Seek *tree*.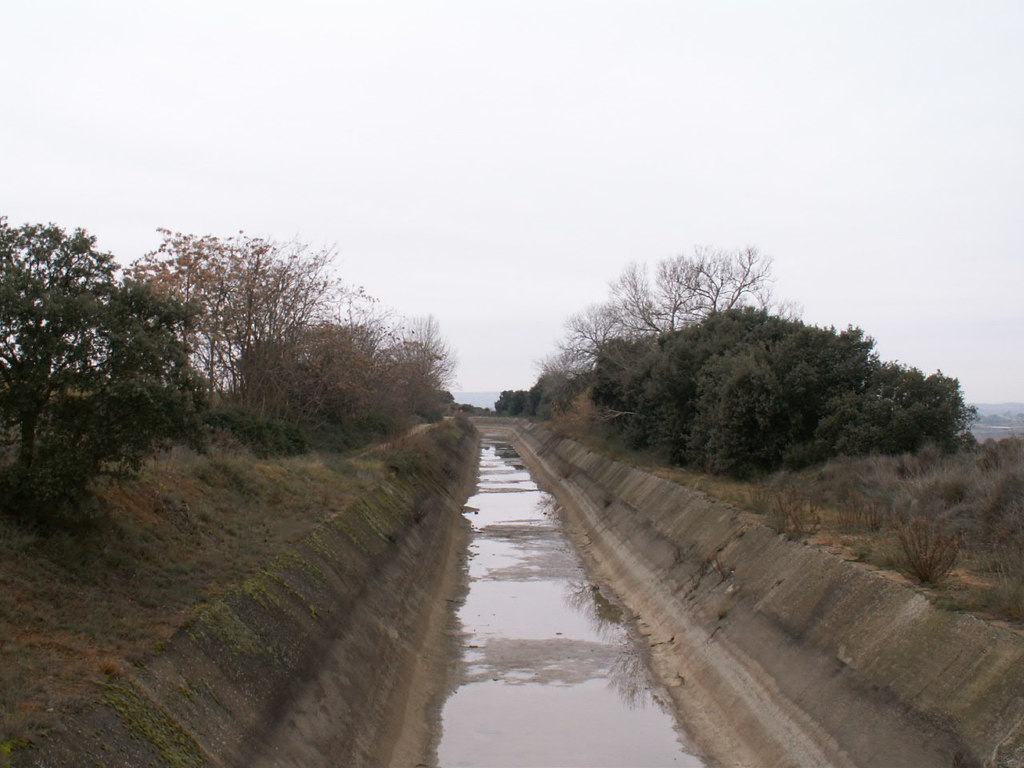
pyautogui.locateOnScreen(543, 239, 802, 394).
